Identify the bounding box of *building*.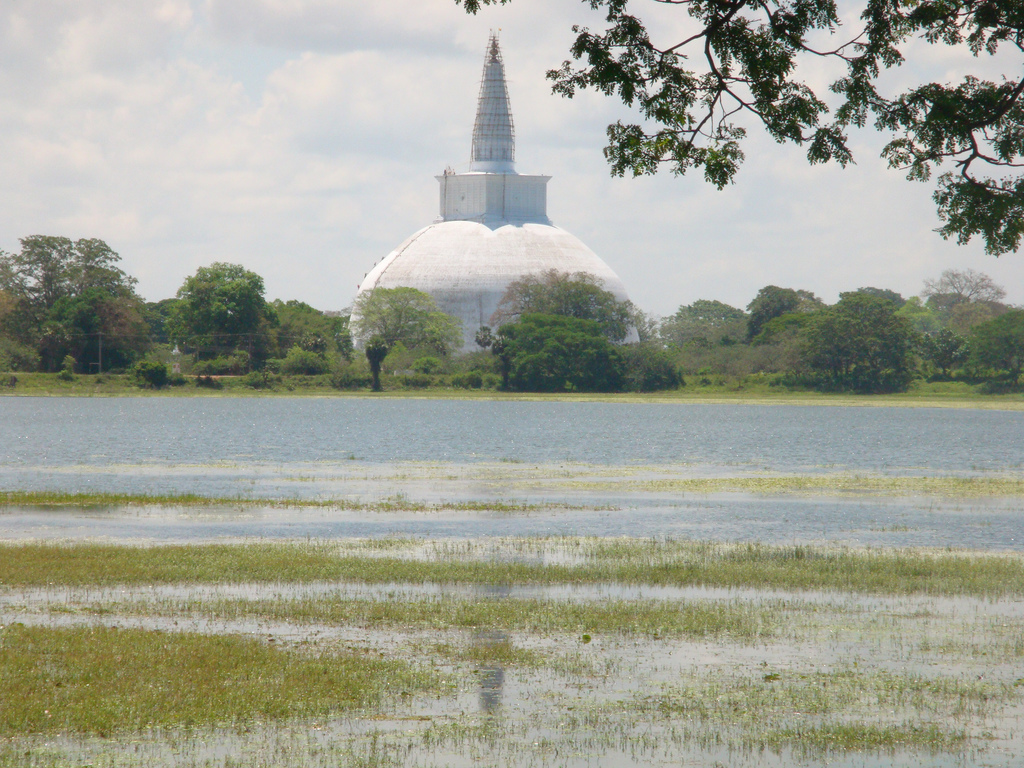
[350, 36, 643, 357].
